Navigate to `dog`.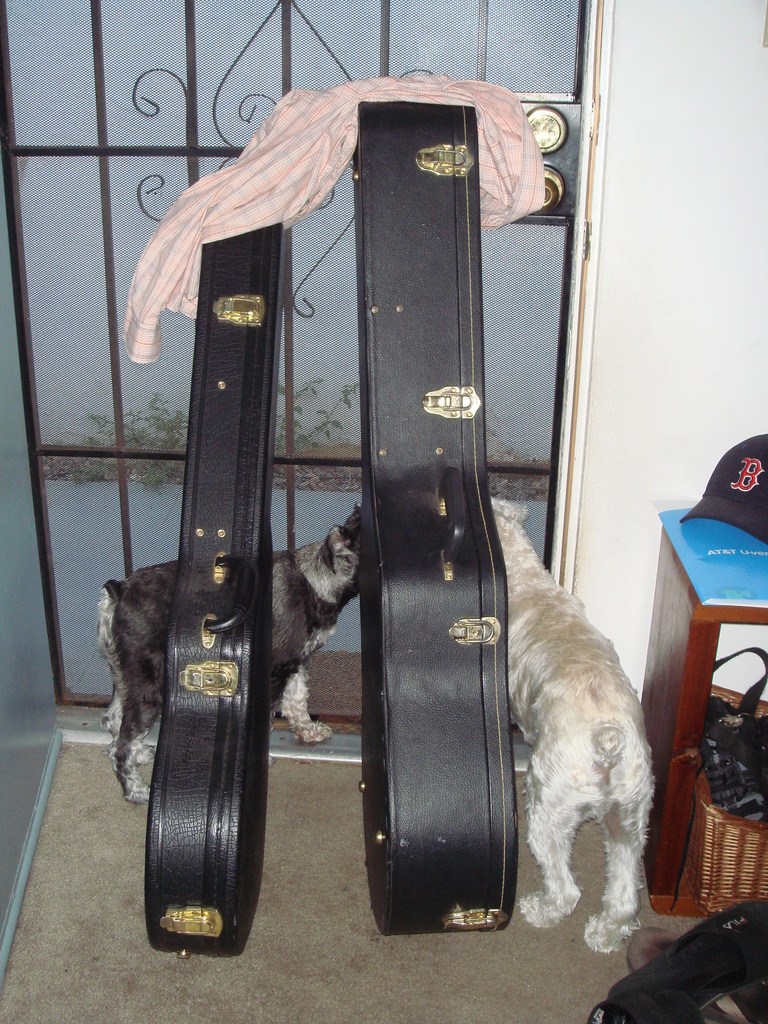
Navigation target: x1=487, y1=495, x2=659, y2=953.
